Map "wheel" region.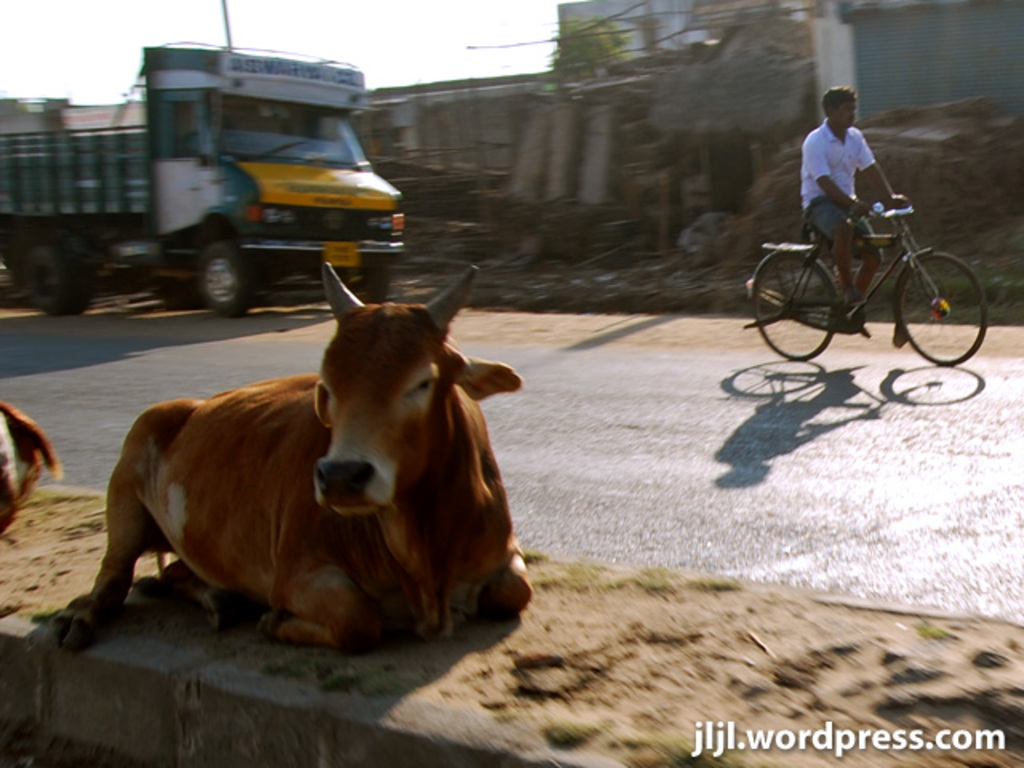
Mapped to [x1=757, y1=251, x2=835, y2=362].
